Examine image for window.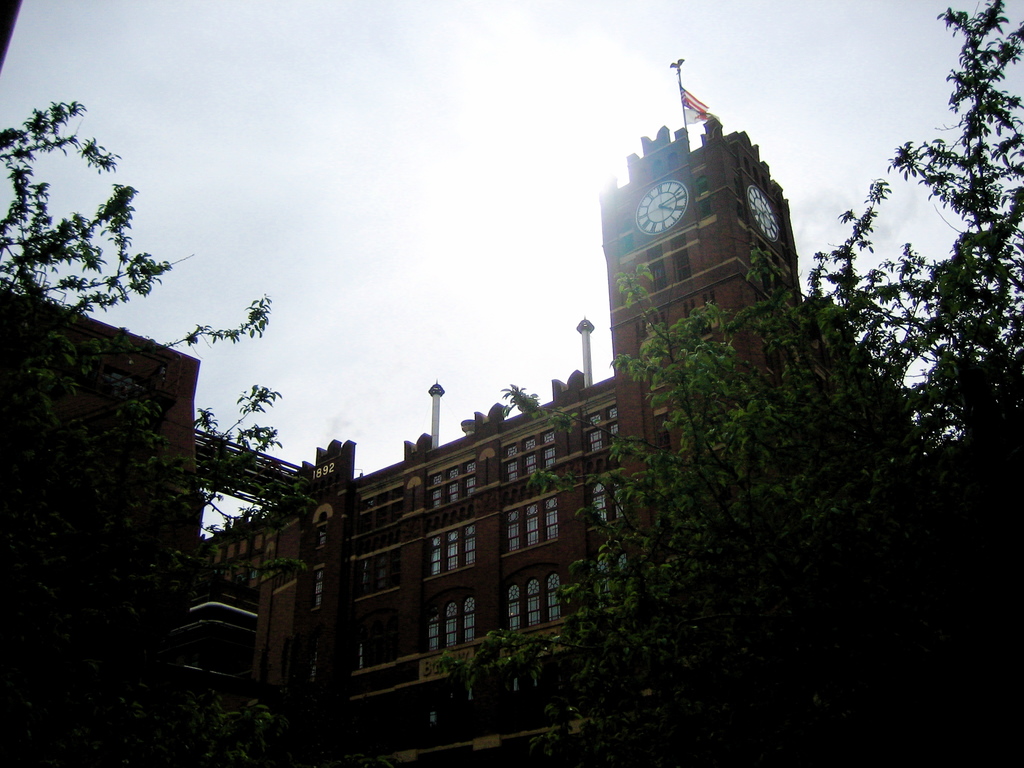
Examination result: 526, 497, 562, 547.
